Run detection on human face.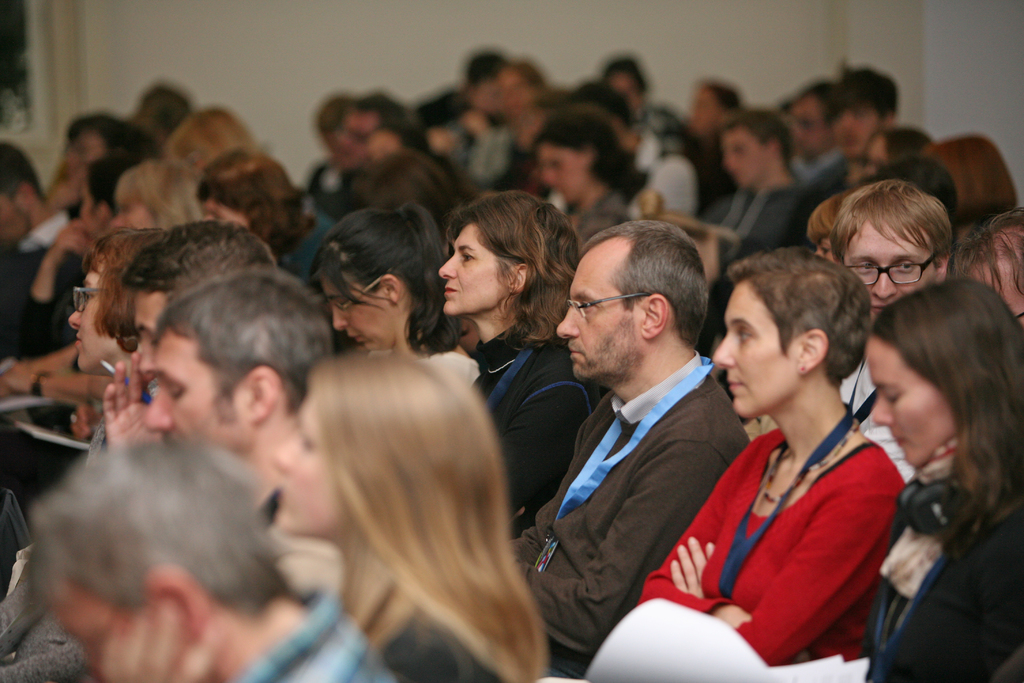
Result: 139:292:165:373.
